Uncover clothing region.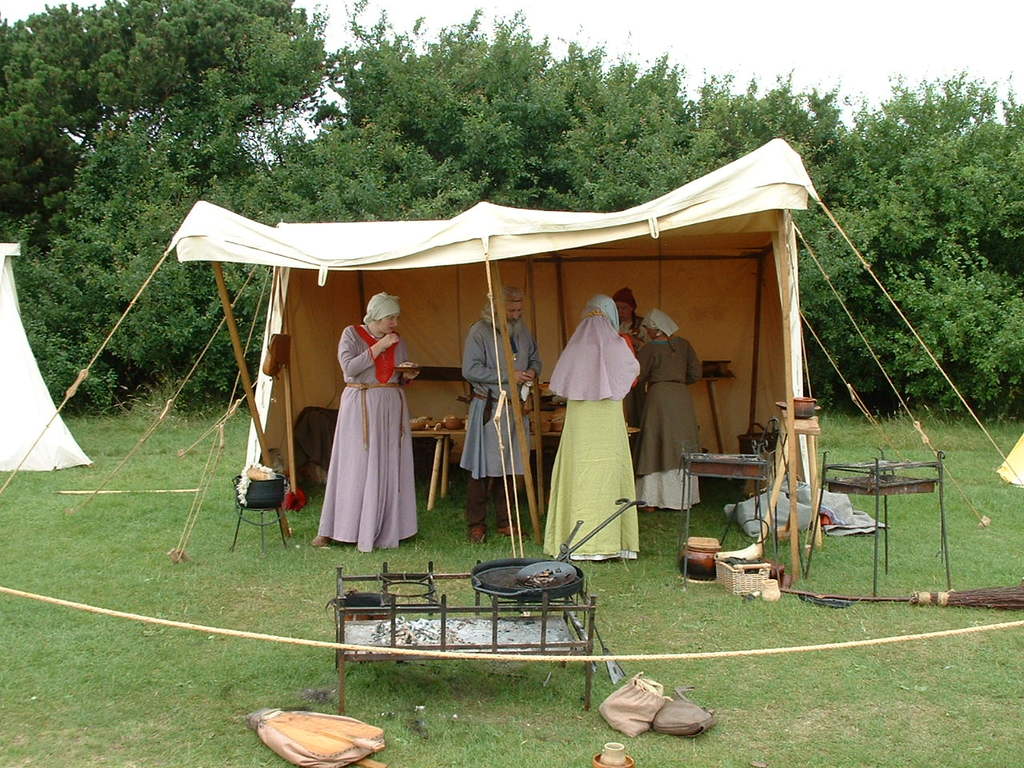
Uncovered: <box>454,298,549,478</box>.
